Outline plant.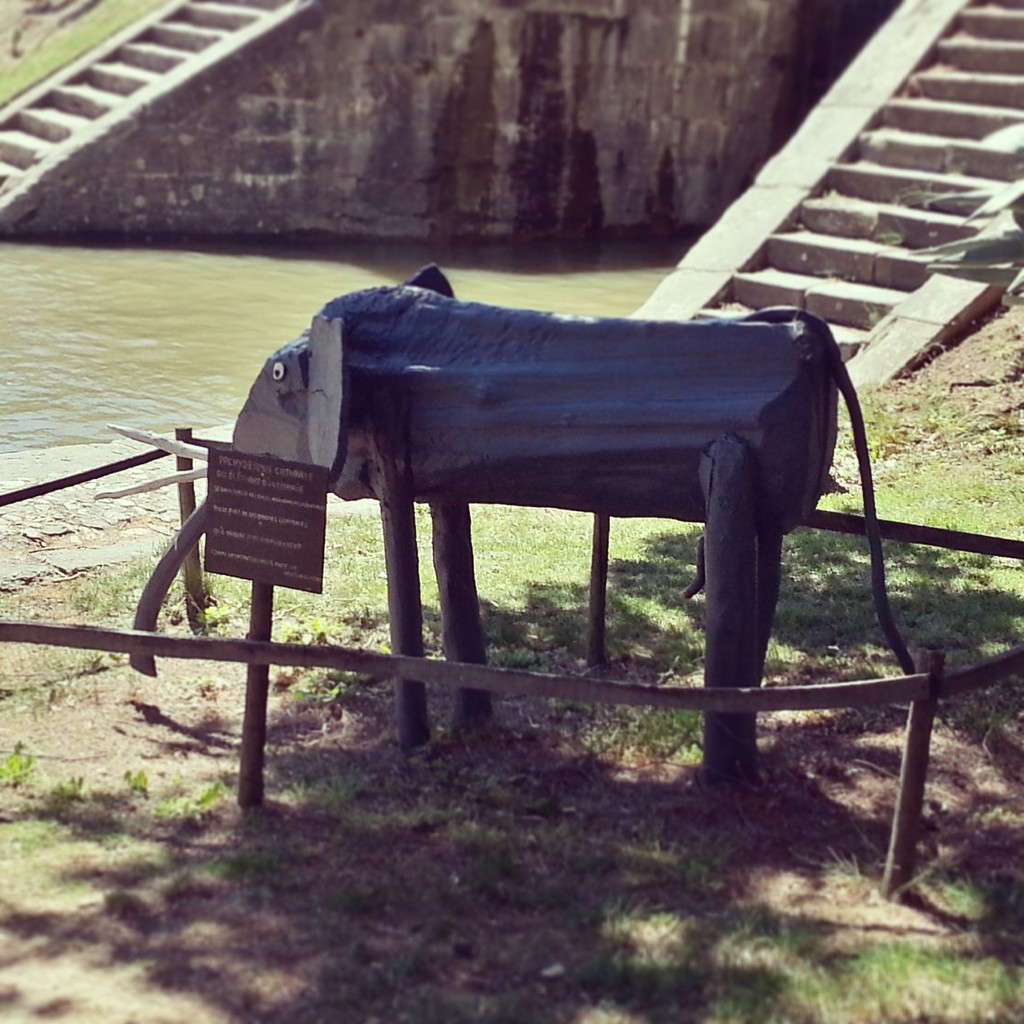
Outline: detection(327, 874, 376, 910).
